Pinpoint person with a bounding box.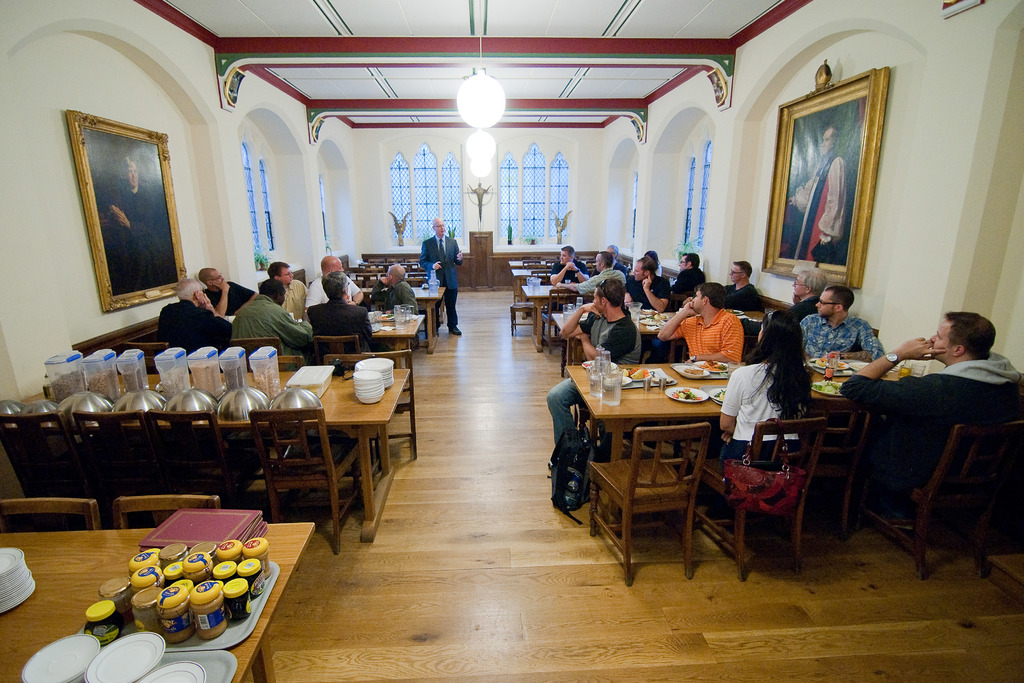
227, 276, 311, 371.
